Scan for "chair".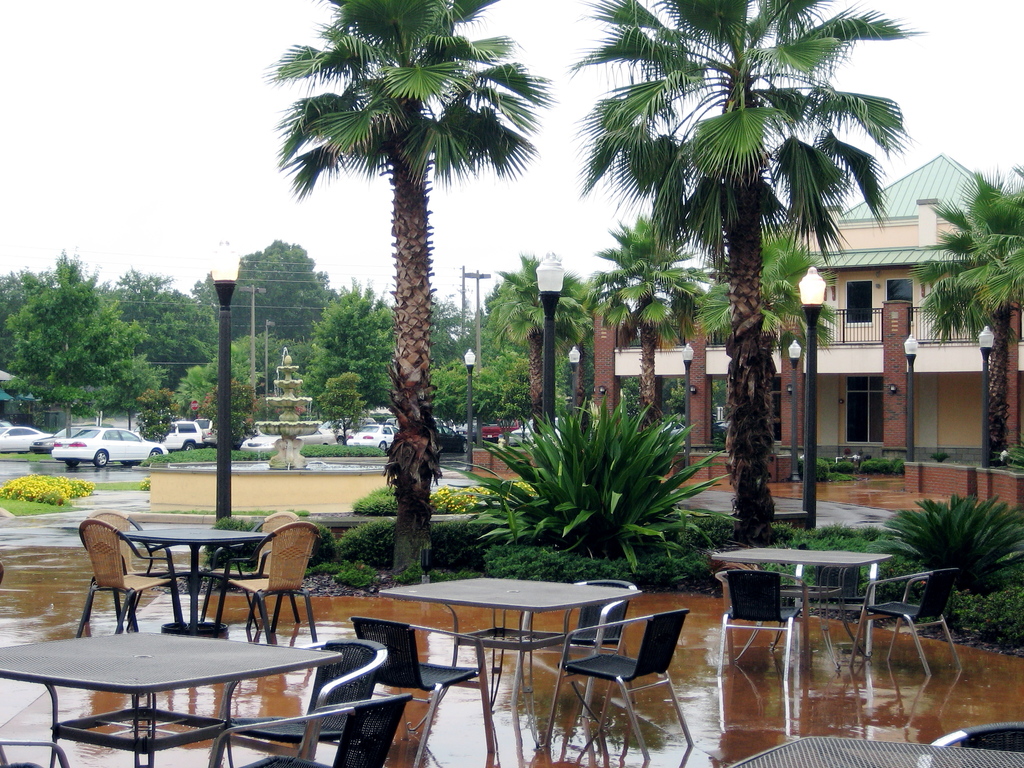
Scan result: (353,614,495,762).
